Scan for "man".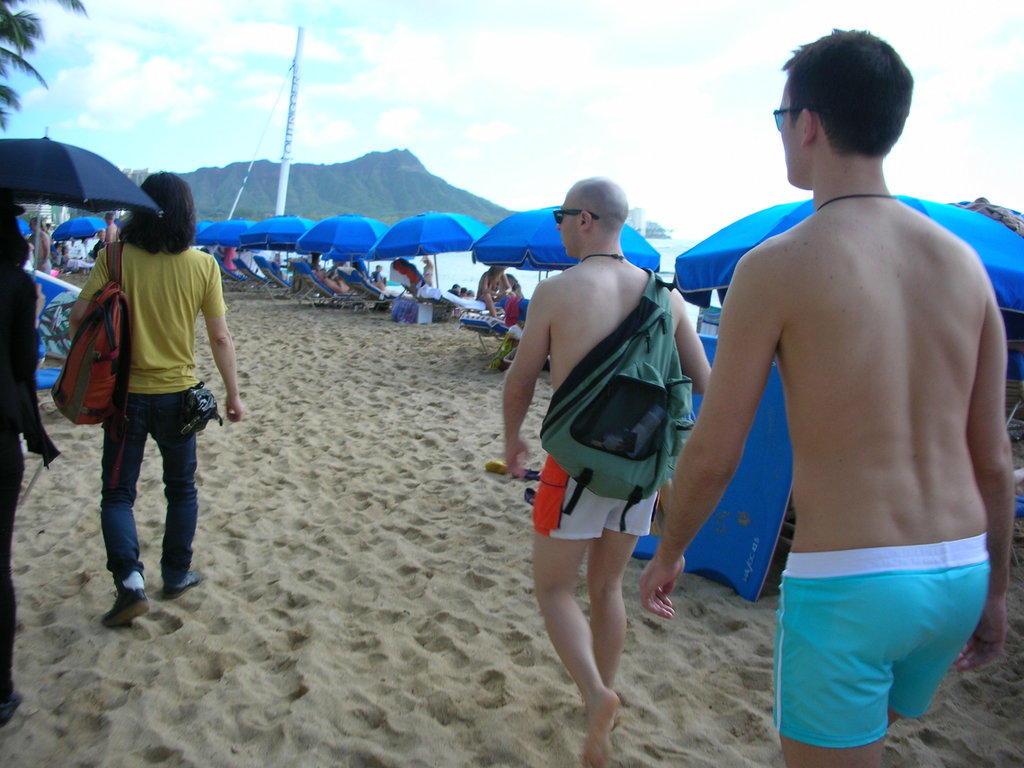
Scan result: left=84, top=226, right=108, bottom=259.
